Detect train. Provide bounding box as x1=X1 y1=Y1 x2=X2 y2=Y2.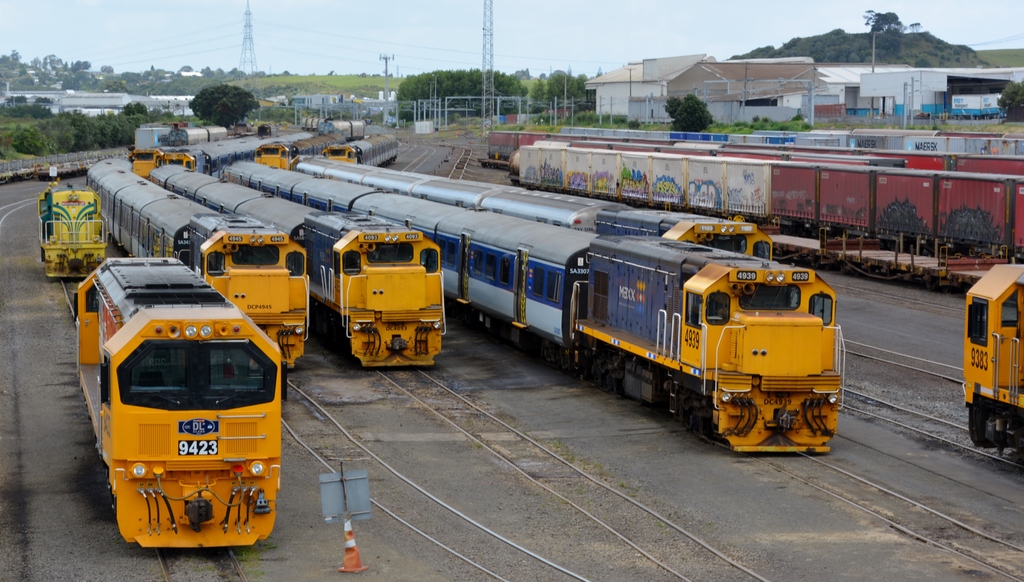
x1=149 y1=157 x2=447 y2=367.
